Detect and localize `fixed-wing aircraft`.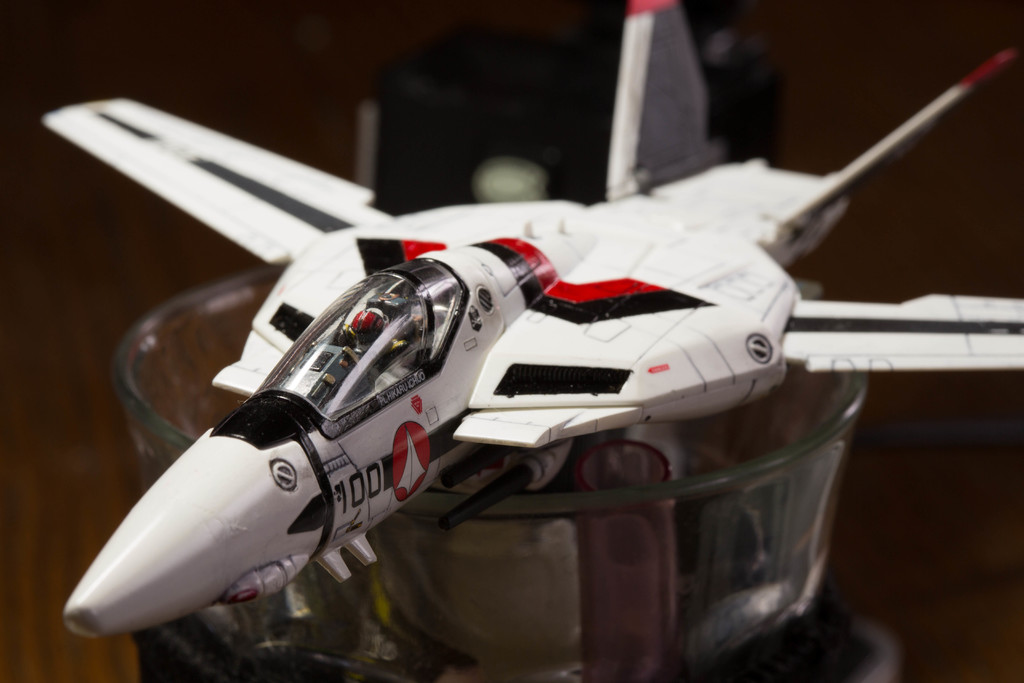
Localized at (x1=43, y1=0, x2=1023, y2=643).
